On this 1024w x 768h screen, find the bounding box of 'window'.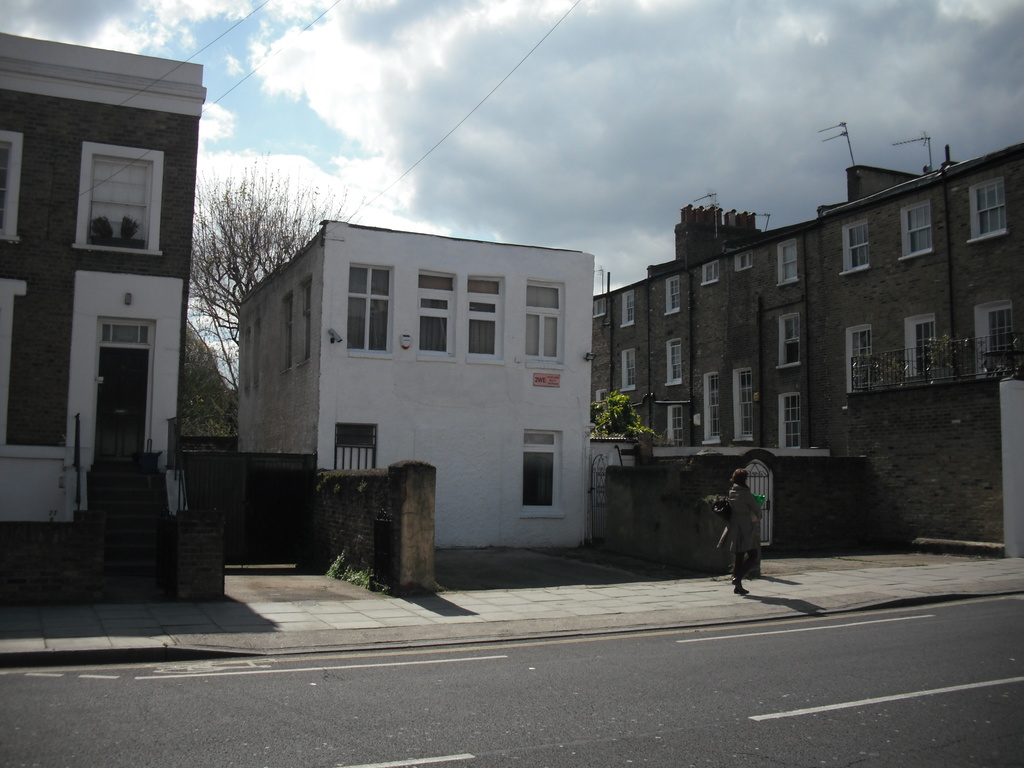
Bounding box: region(338, 424, 376, 467).
